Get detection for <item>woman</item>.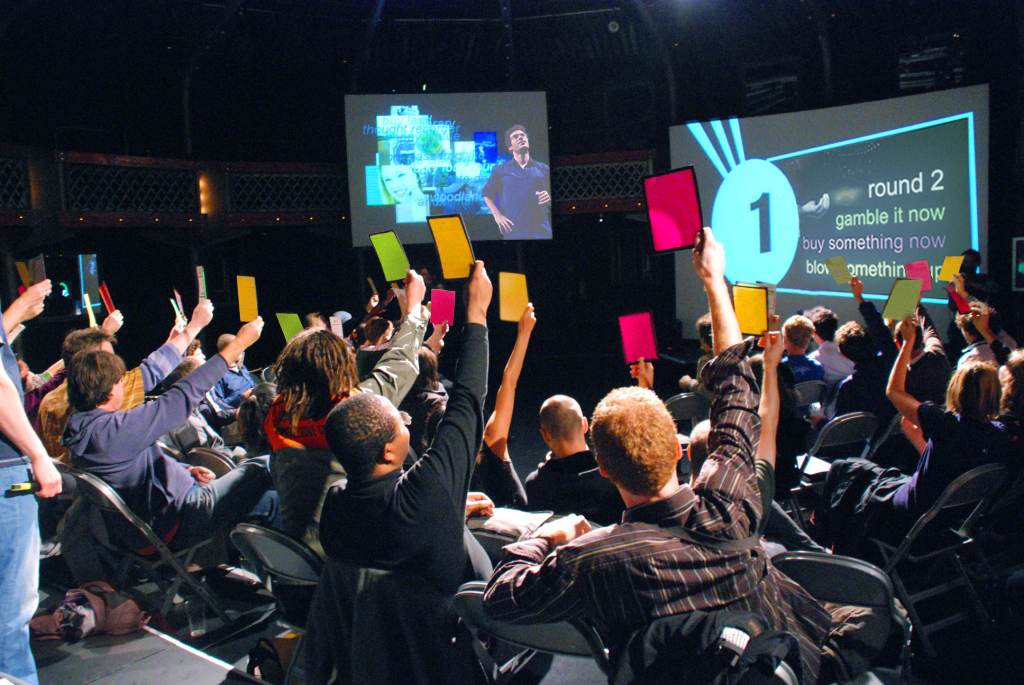
Detection: (x1=172, y1=362, x2=231, y2=441).
